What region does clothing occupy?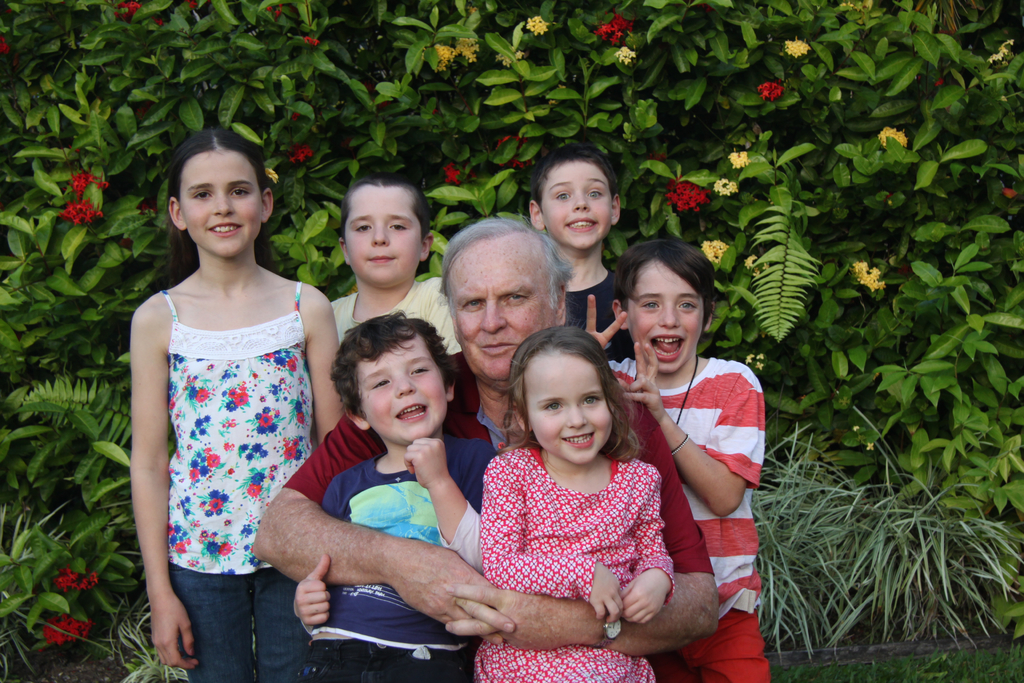
box=[460, 435, 704, 654].
